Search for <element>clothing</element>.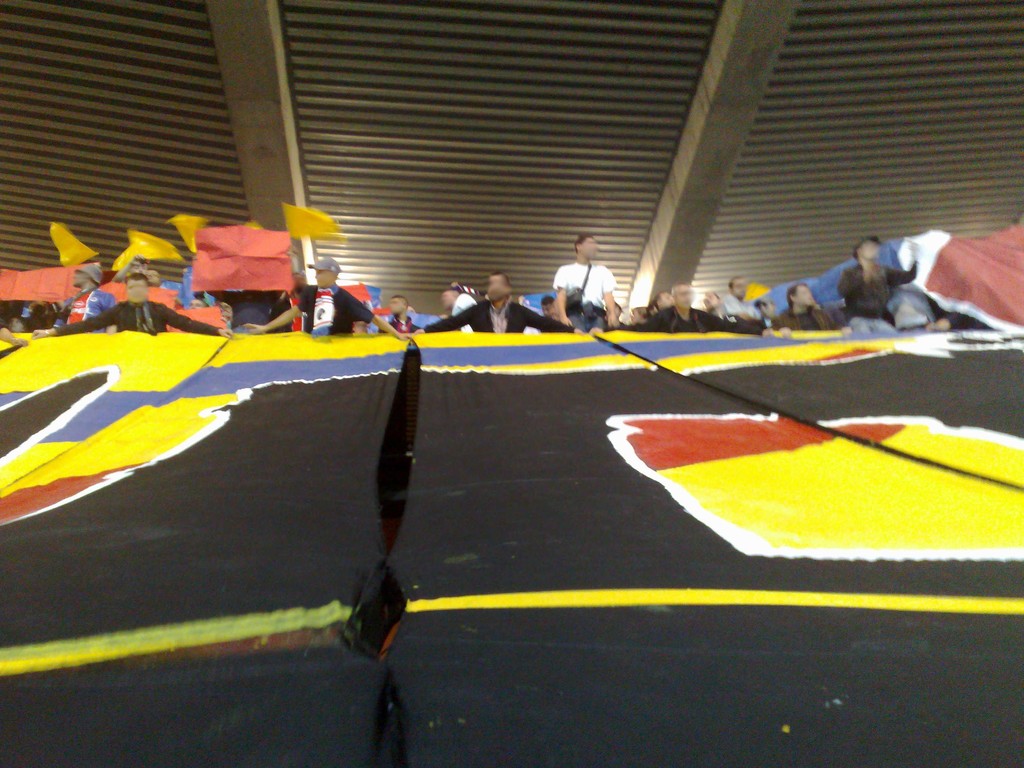
Found at bbox(293, 284, 371, 337).
